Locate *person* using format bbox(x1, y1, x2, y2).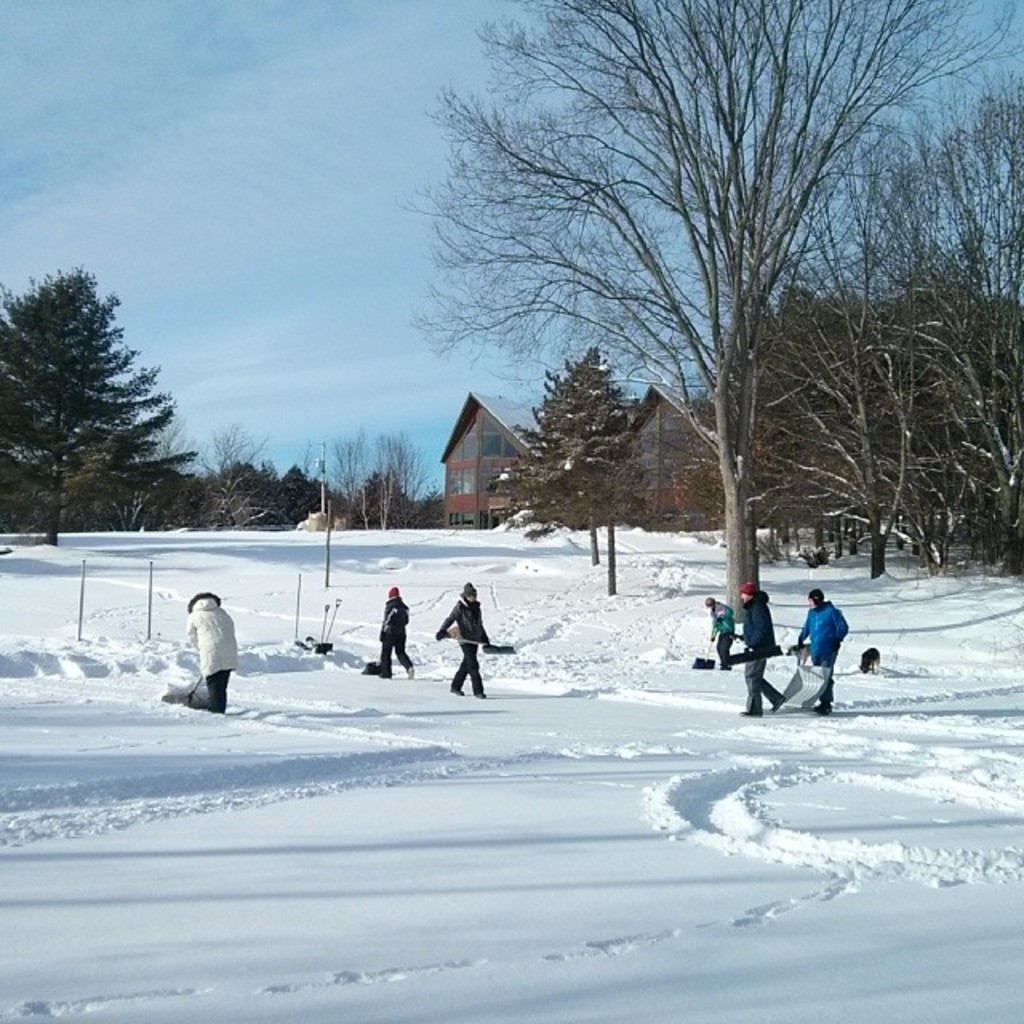
bbox(795, 586, 851, 710).
